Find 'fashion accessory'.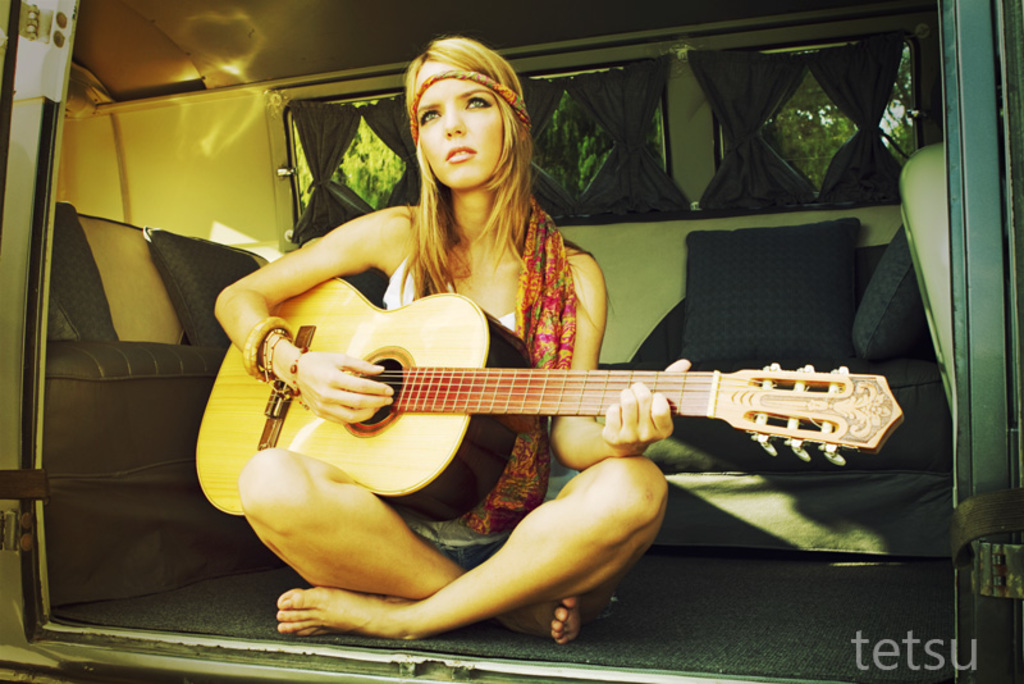
bbox(239, 313, 293, 384).
